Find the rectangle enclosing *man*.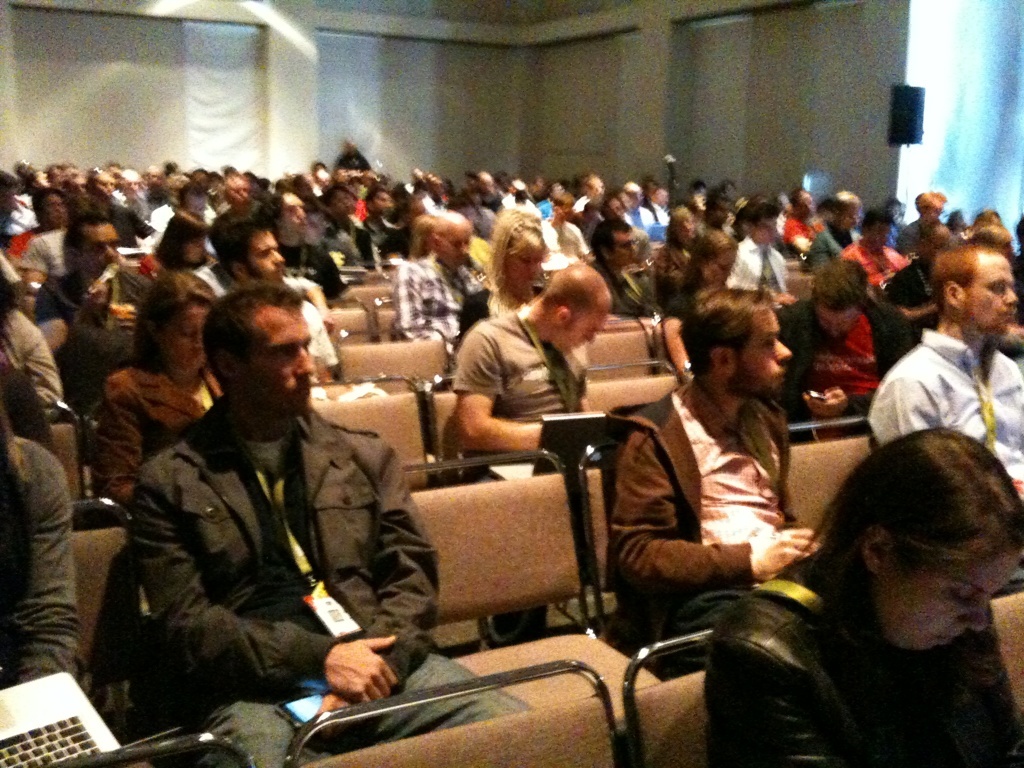
detection(262, 187, 356, 309).
